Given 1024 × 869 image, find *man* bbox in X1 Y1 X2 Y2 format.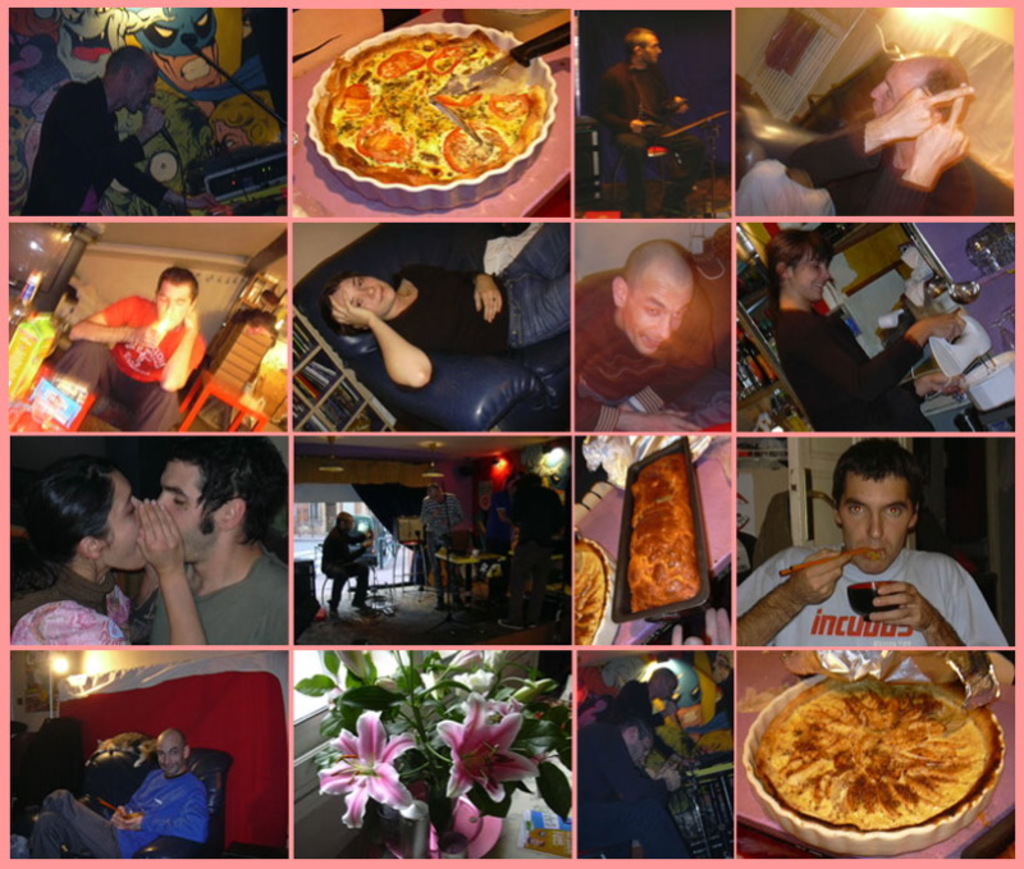
576 703 691 857.
